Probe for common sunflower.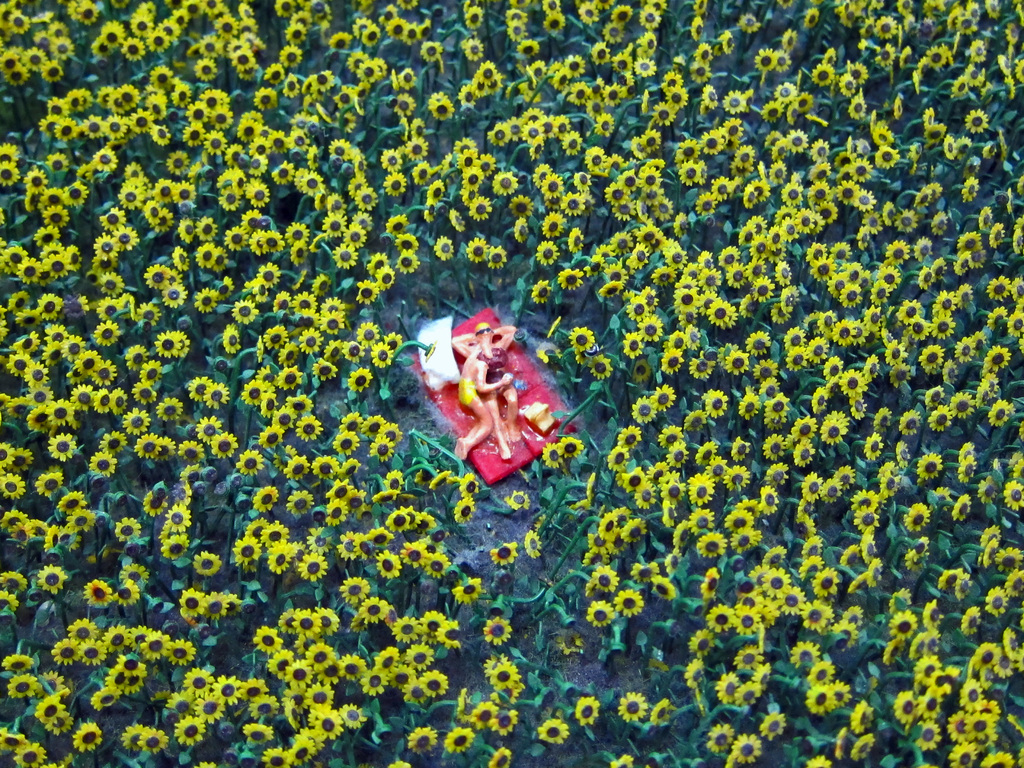
Probe result: [172,639,190,667].
